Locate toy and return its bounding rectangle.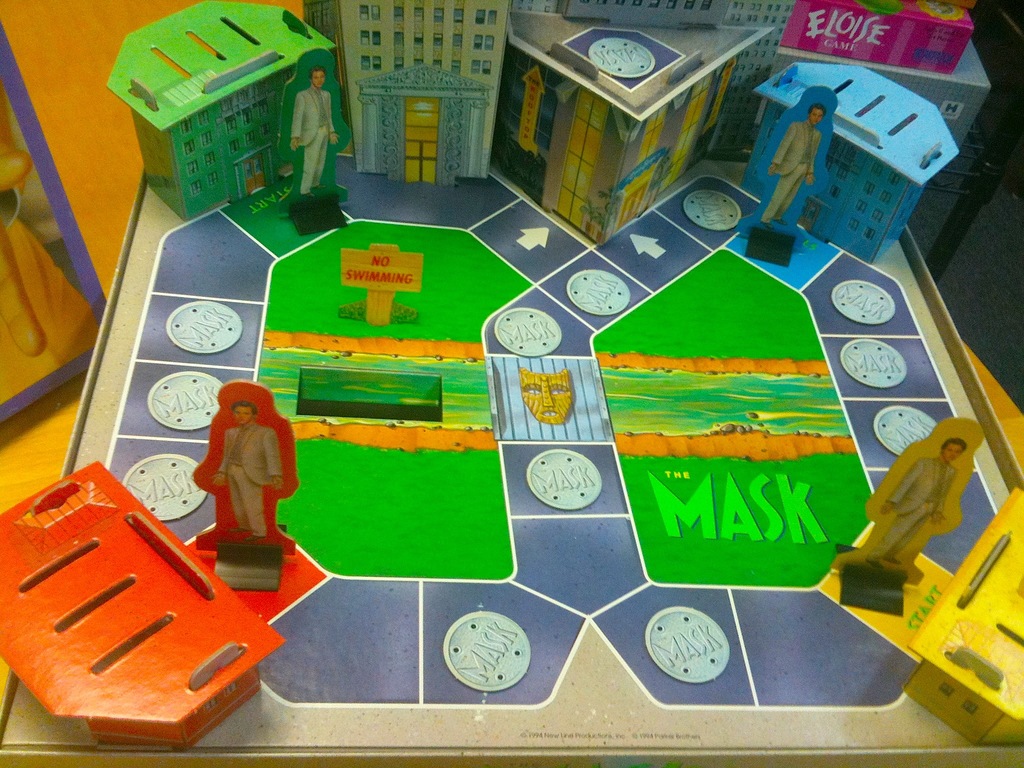
detection(826, 416, 982, 616).
